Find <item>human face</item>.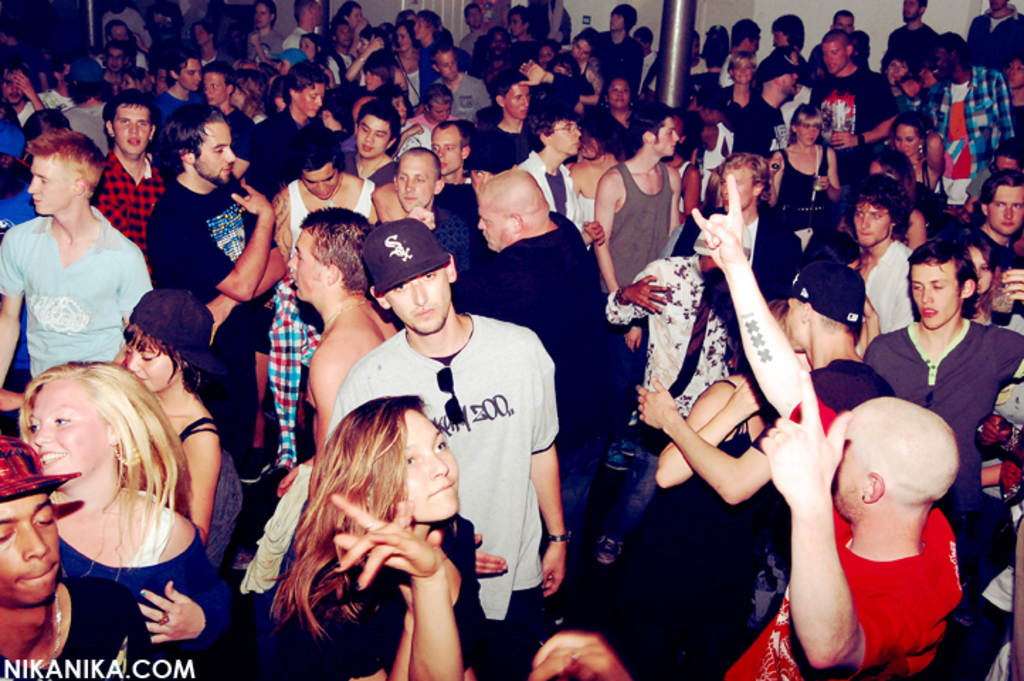
l=835, t=13, r=852, b=35.
